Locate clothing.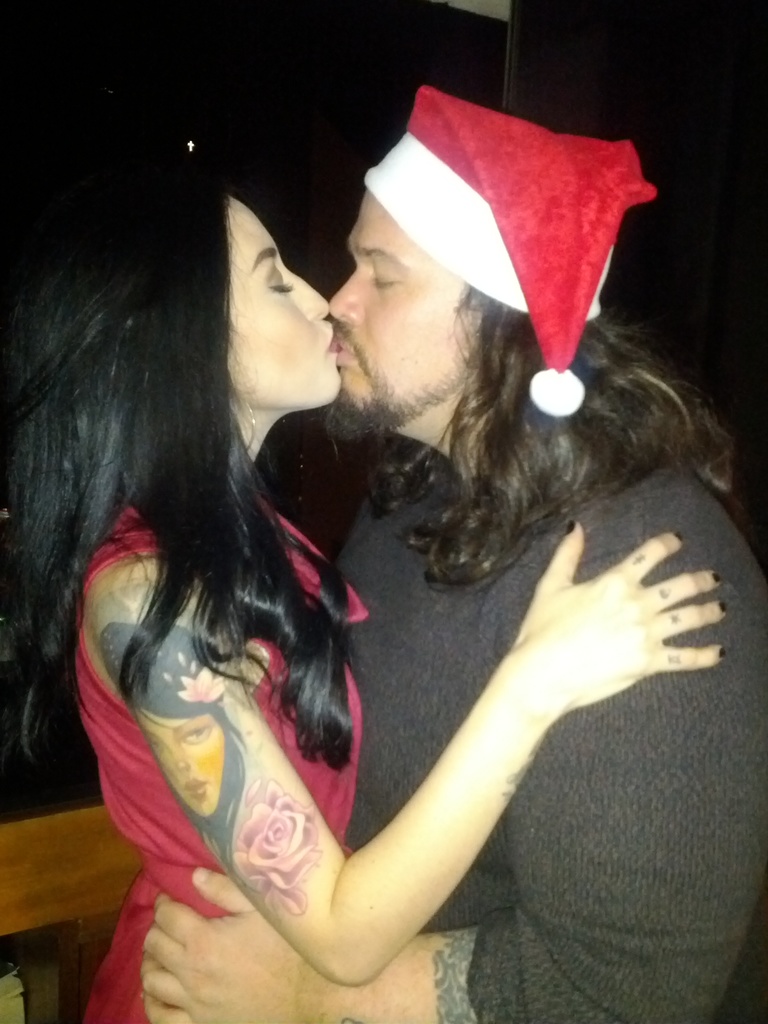
Bounding box: pyautogui.locateOnScreen(68, 480, 365, 1023).
